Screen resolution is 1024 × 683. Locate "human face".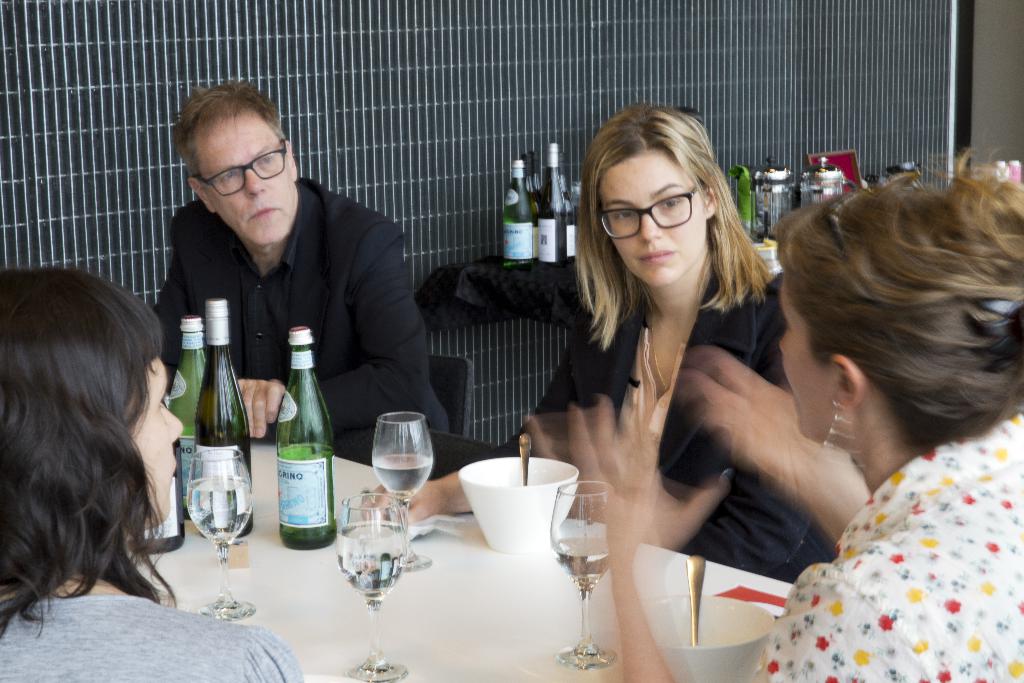
left=202, top=117, right=294, bottom=242.
